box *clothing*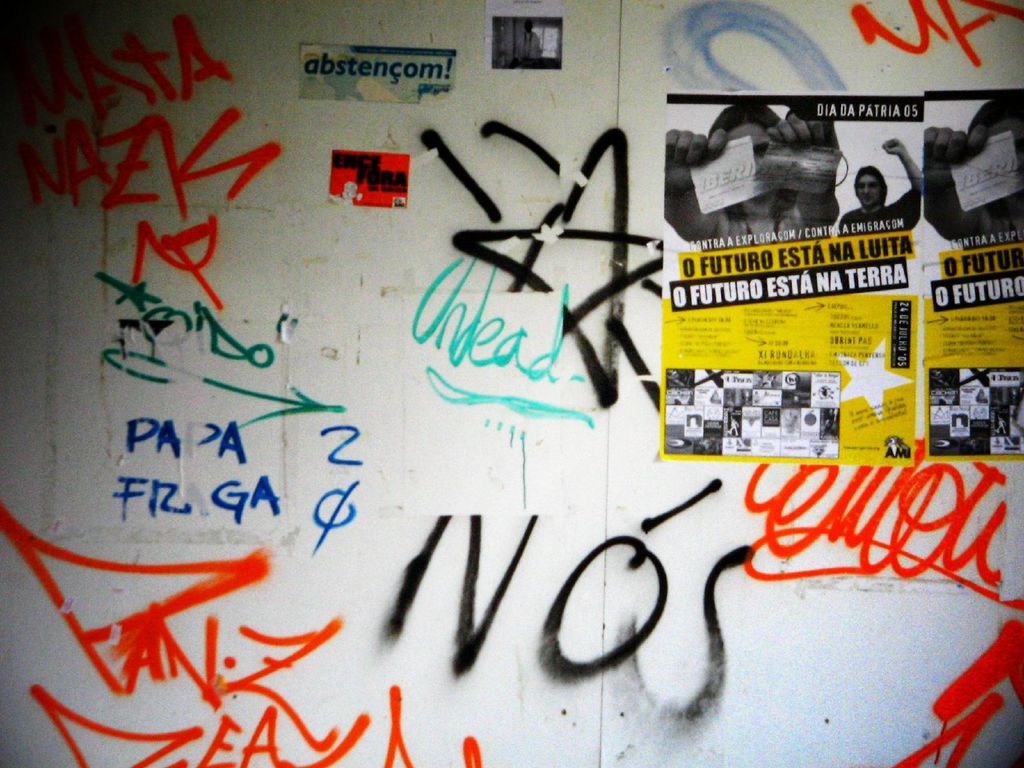
832, 185, 921, 234
